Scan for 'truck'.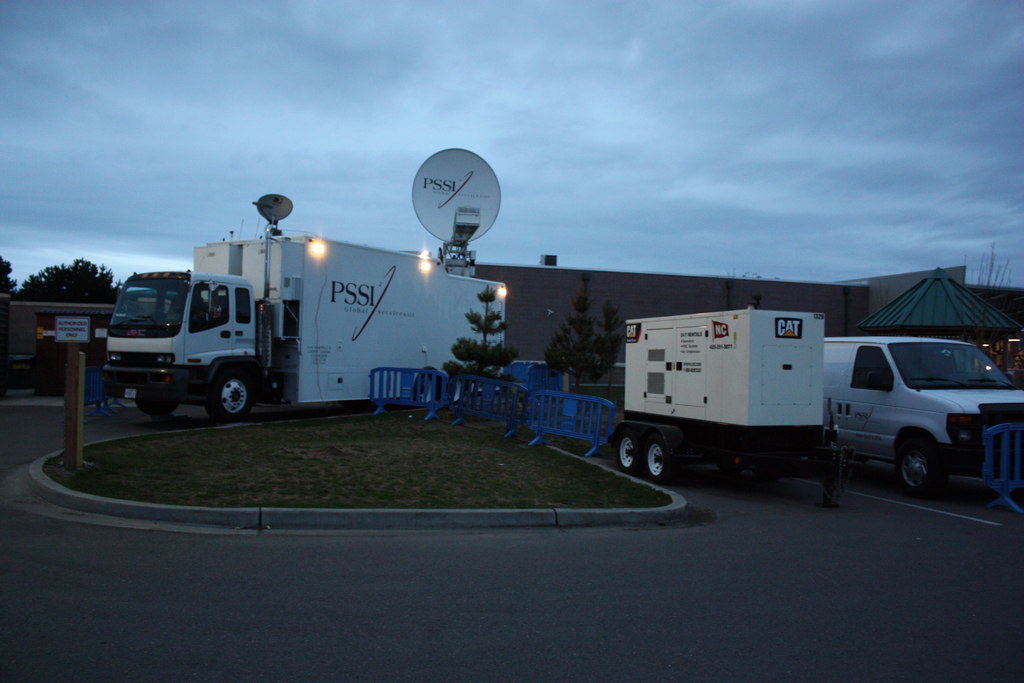
Scan result: BBox(611, 307, 867, 499).
